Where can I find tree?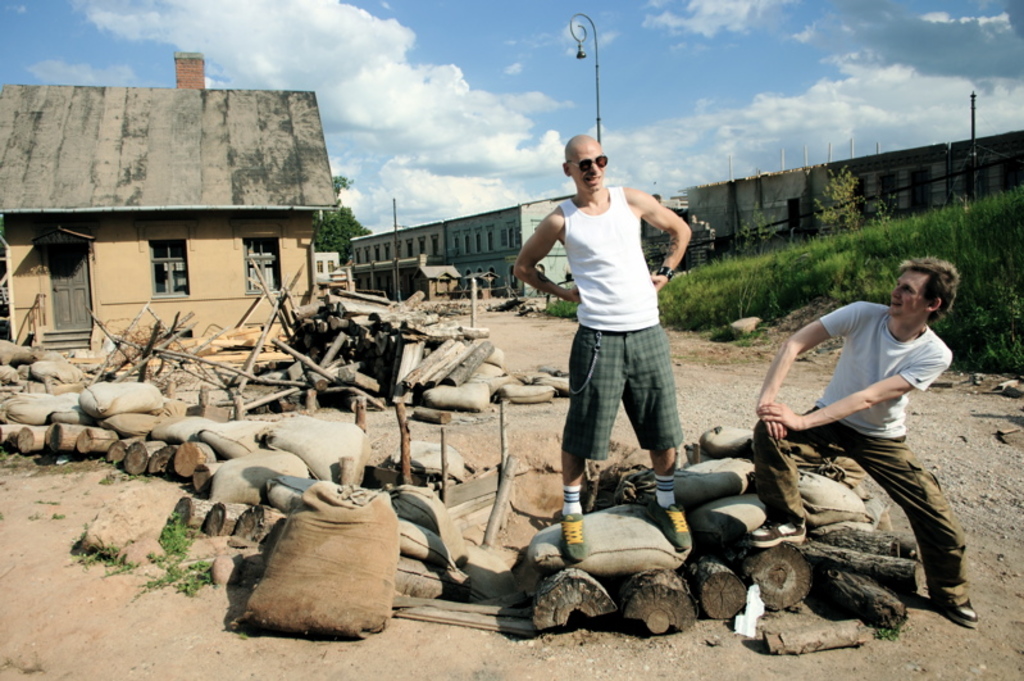
You can find it at 723,203,777,263.
